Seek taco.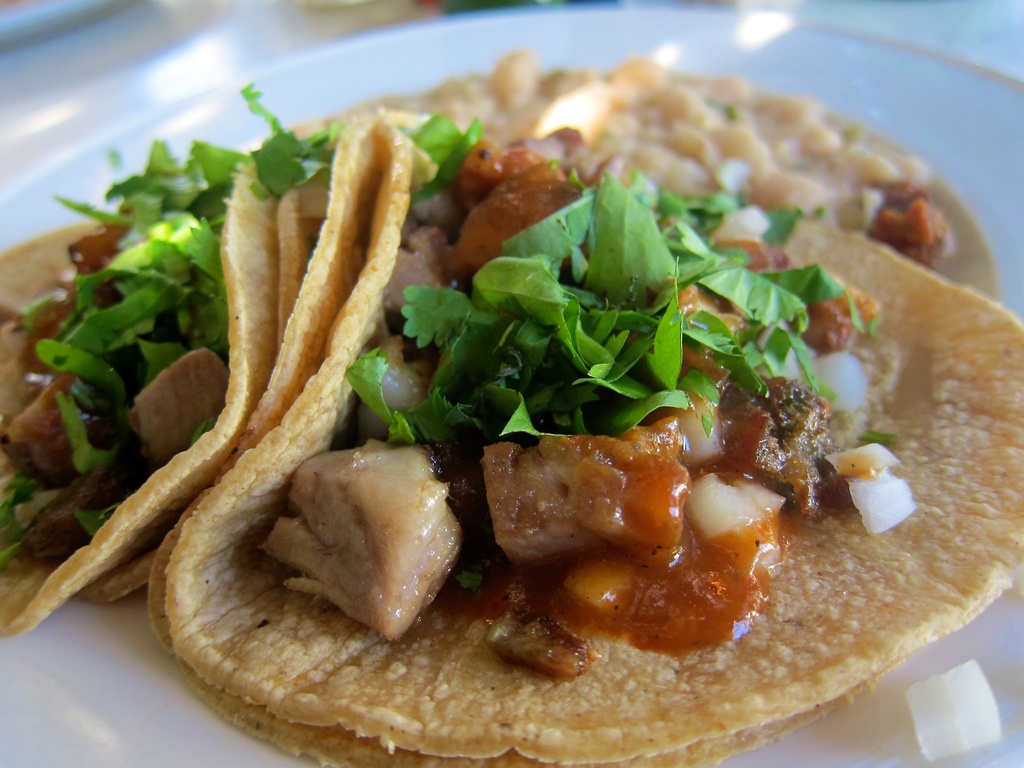
left=6, top=98, right=321, bottom=636.
